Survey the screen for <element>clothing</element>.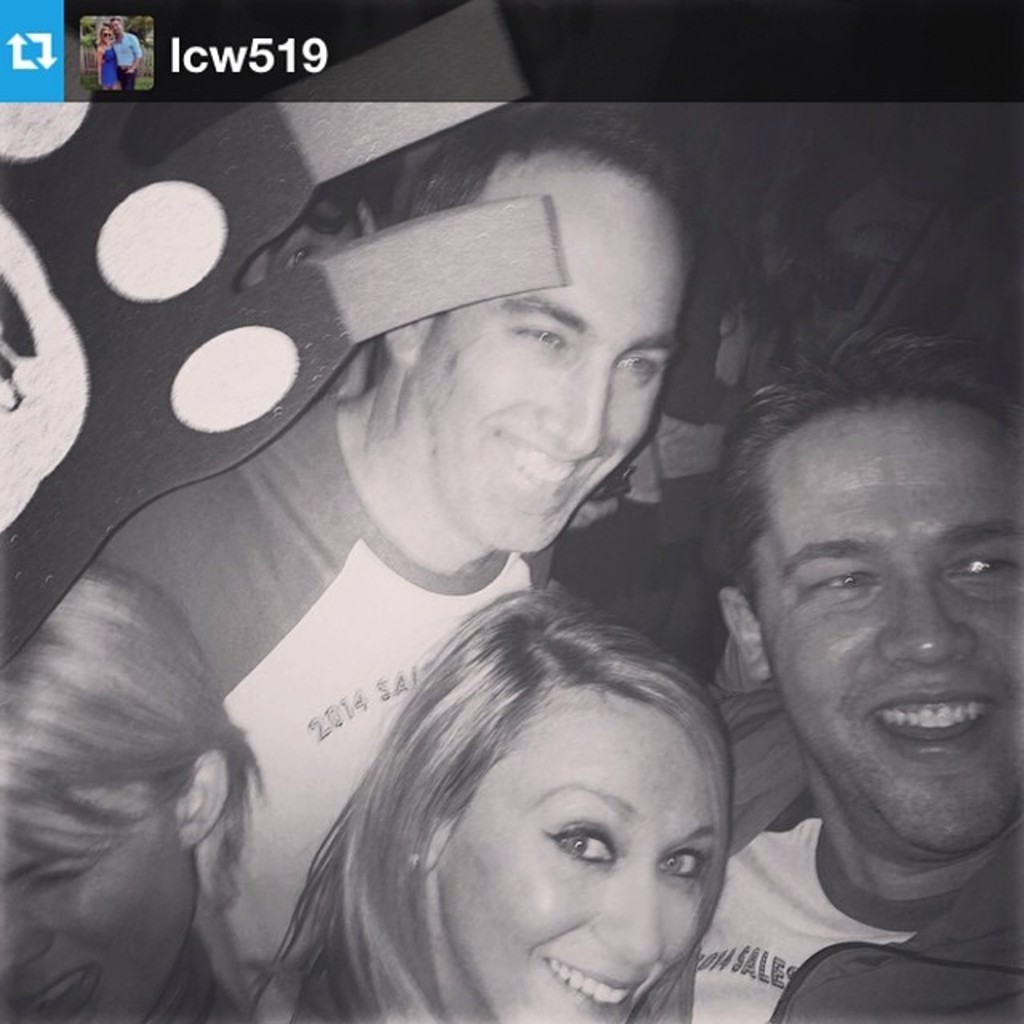
Survey found: Rect(91, 398, 555, 1022).
